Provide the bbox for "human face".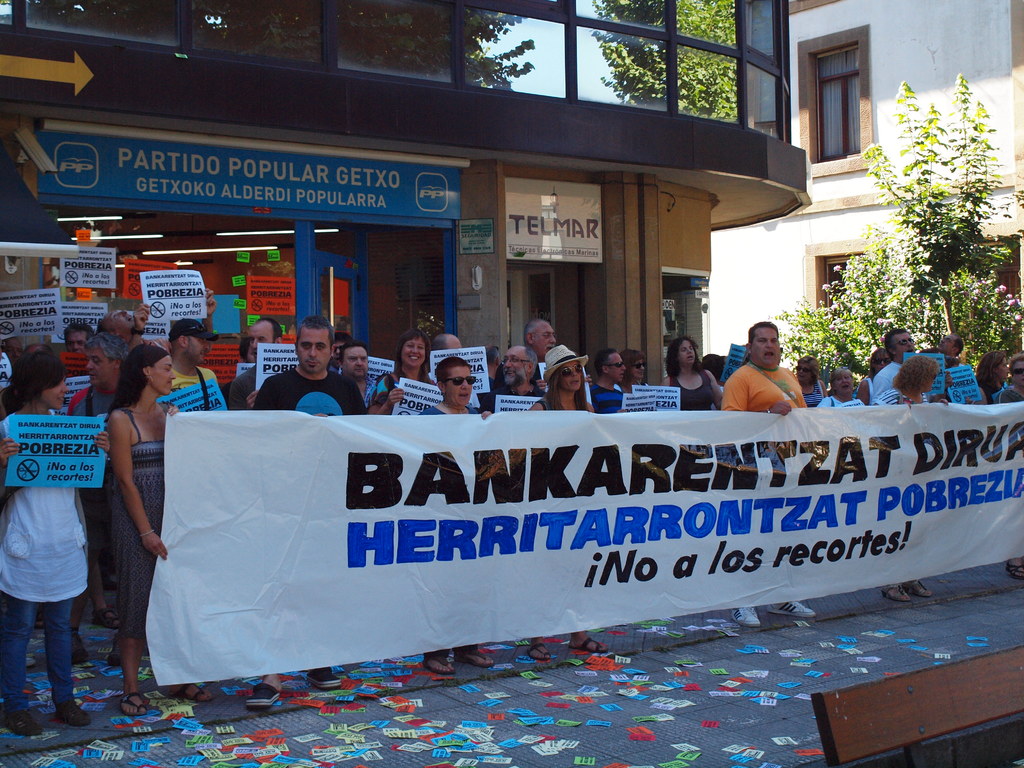
675/337/698/369.
